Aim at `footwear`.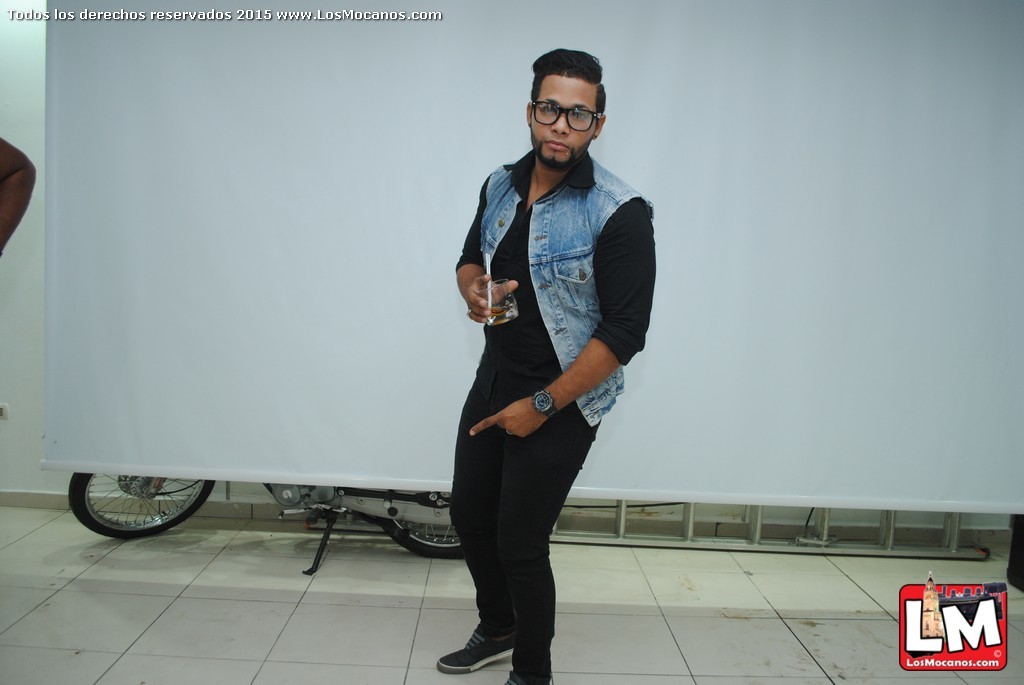
Aimed at x1=448 y1=597 x2=536 y2=670.
